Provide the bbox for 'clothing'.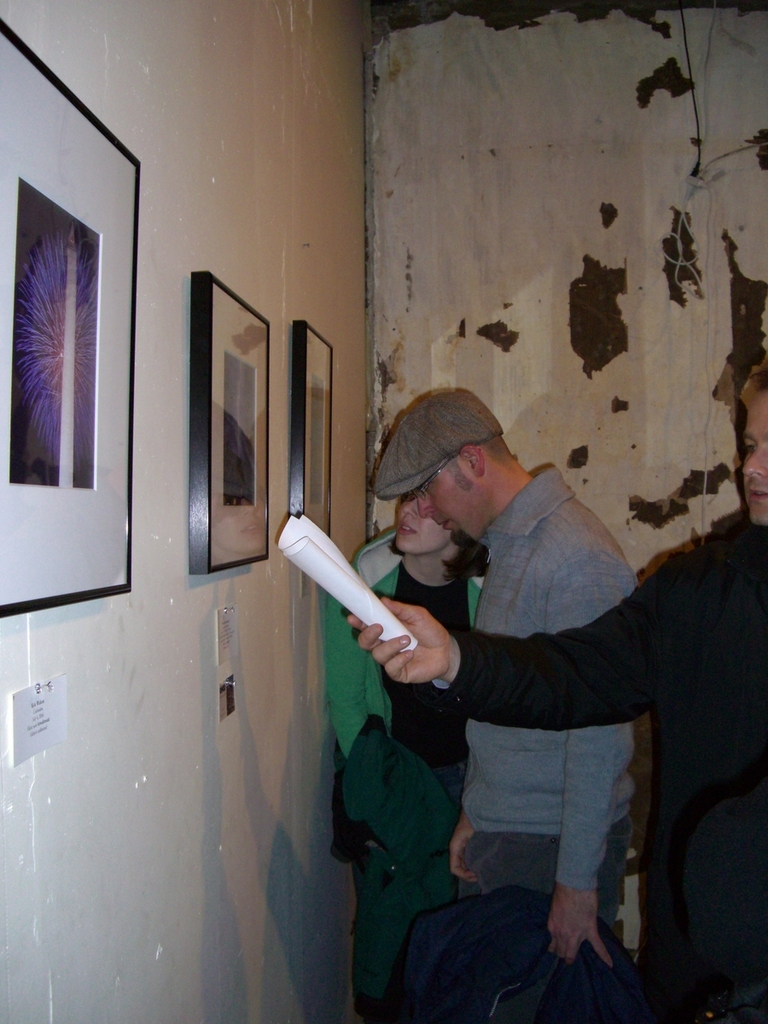
region(321, 518, 511, 1019).
